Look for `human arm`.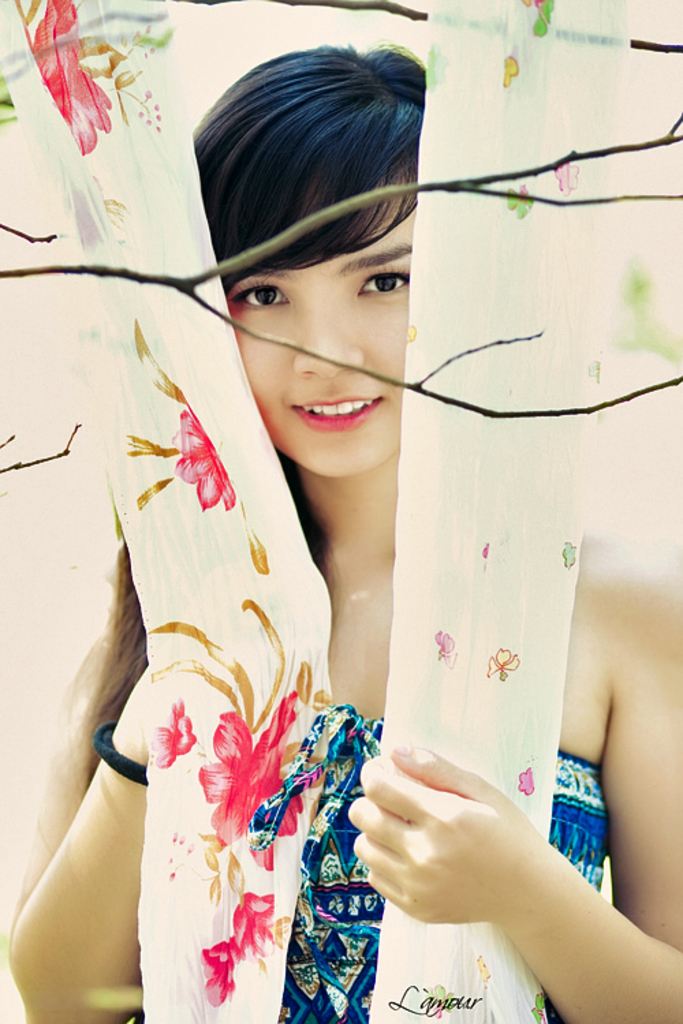
Found: detection(15, 553, 171, 1016).
